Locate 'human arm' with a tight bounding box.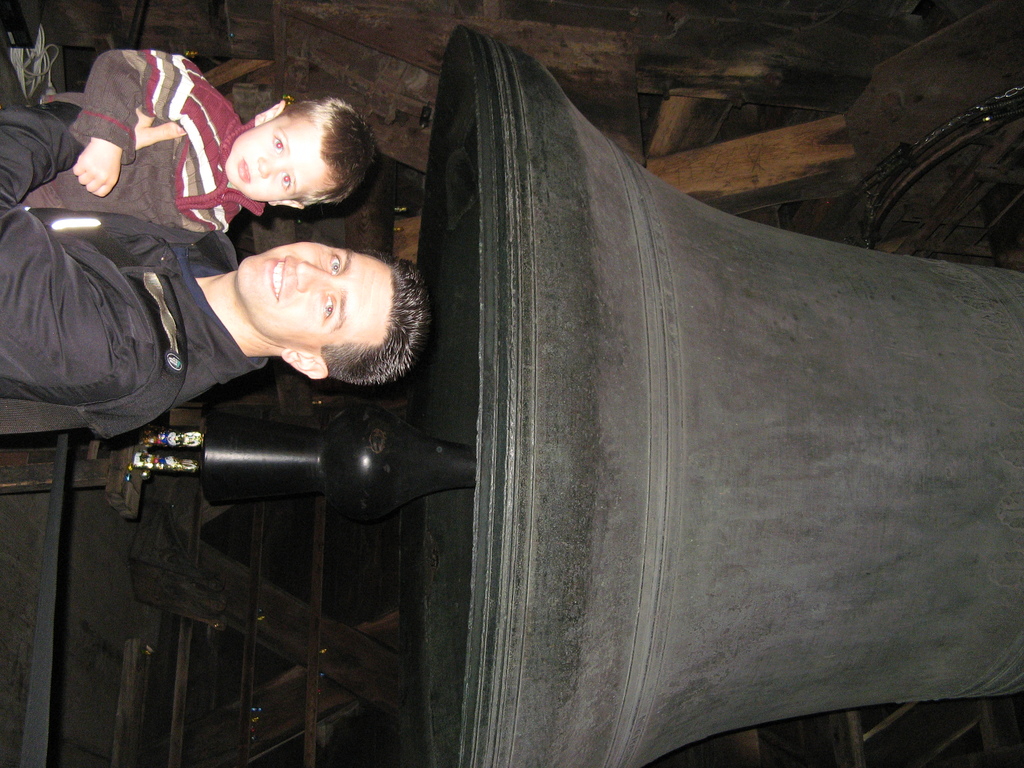
<bbox>4, 100, 187, 394</bbox>.
